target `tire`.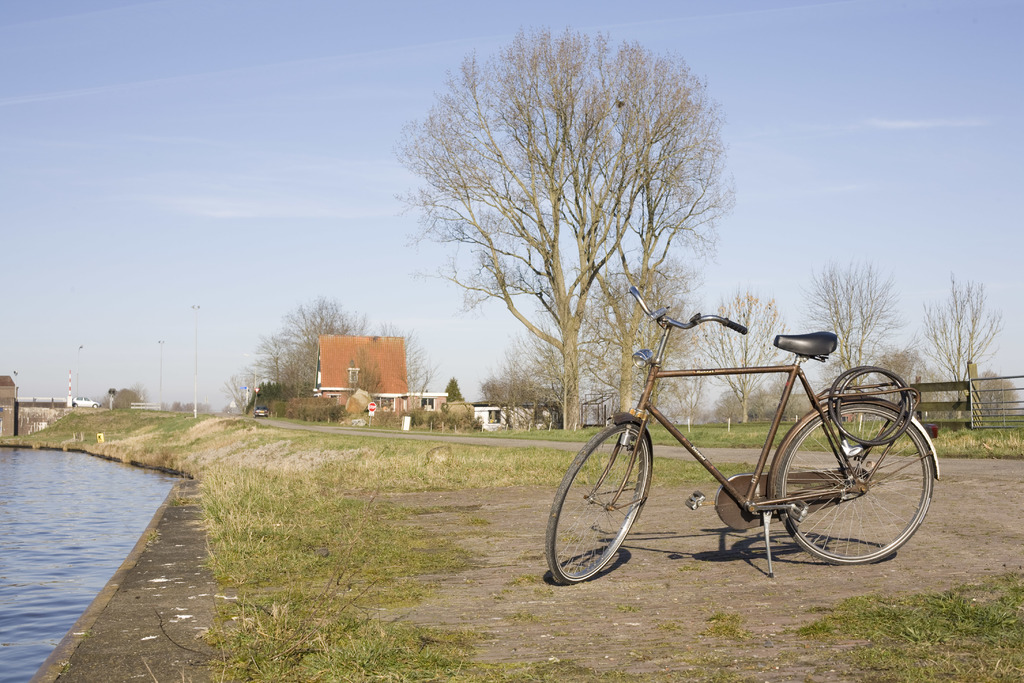
Target region: <bbox>767, 399, 936, 564</bbox>.
